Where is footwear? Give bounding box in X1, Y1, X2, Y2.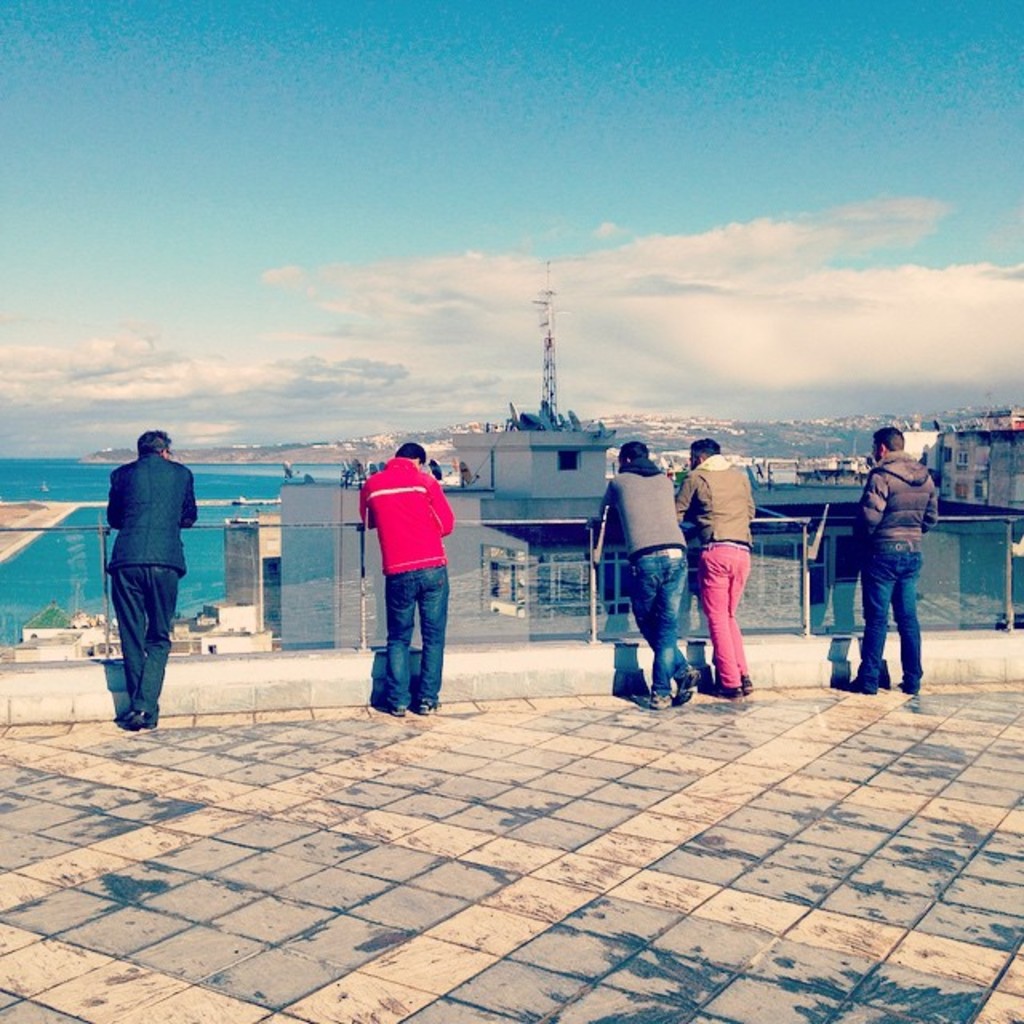
675, 664, 699, 704.
